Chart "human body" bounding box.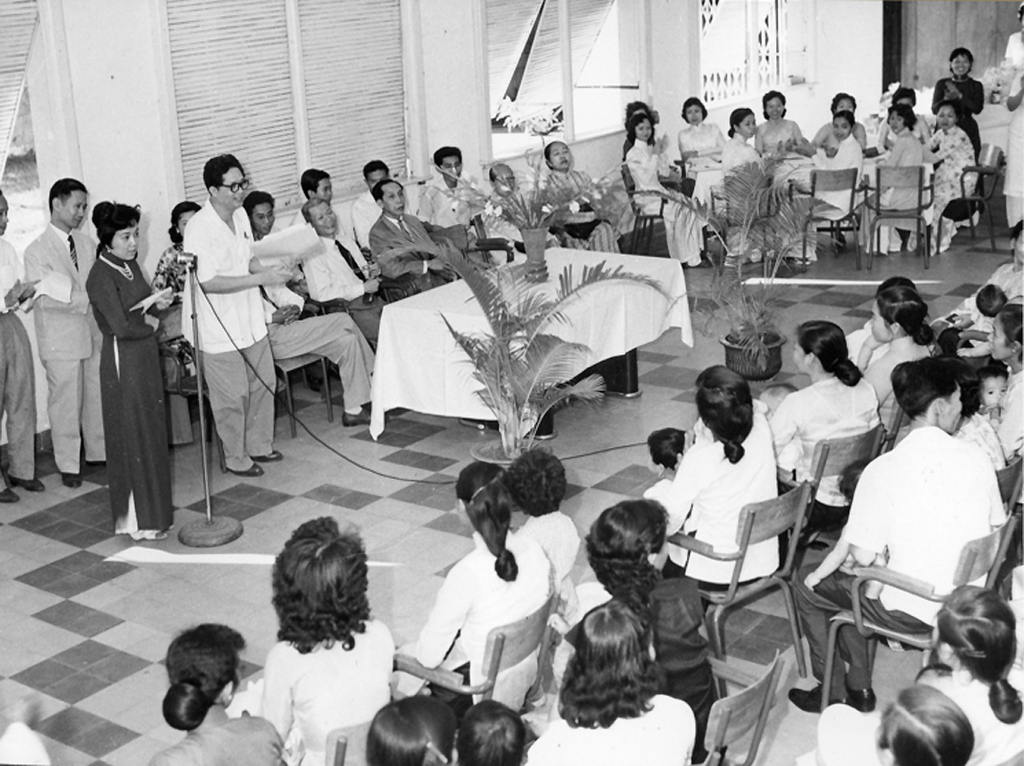
Charted: box(790, 360, 1009, 717).
